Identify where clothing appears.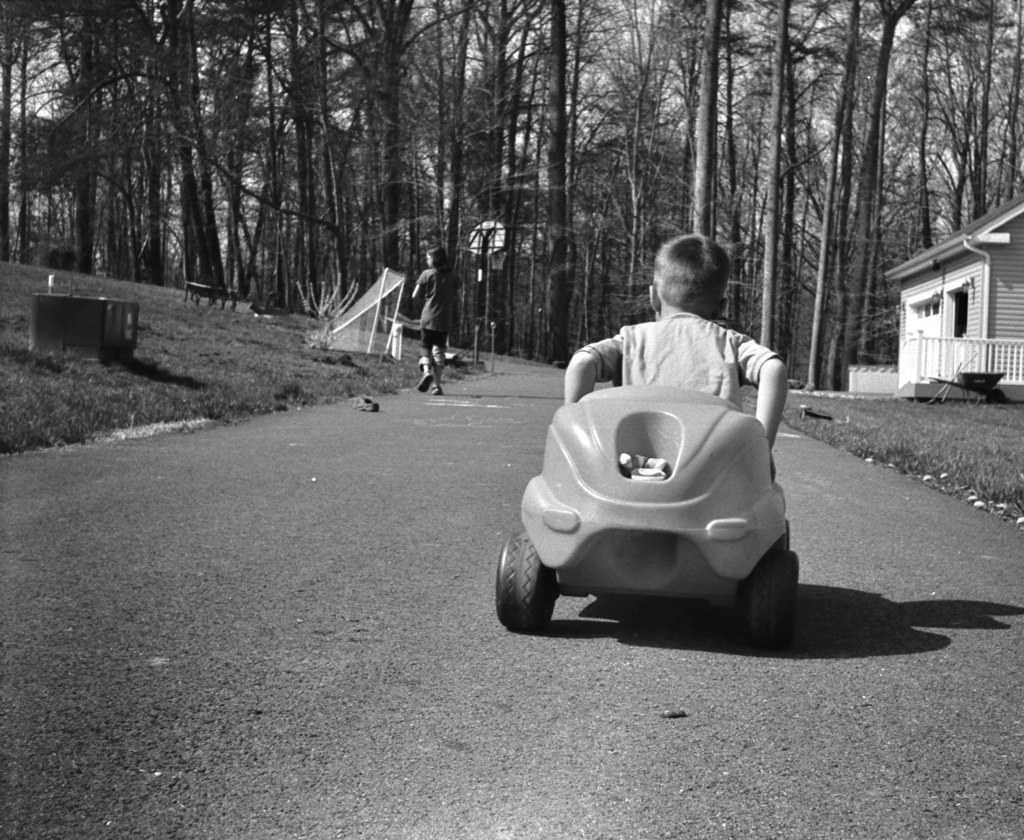
Appears at pyautogui.locateOnScreen(403, 254, 450, 406).
